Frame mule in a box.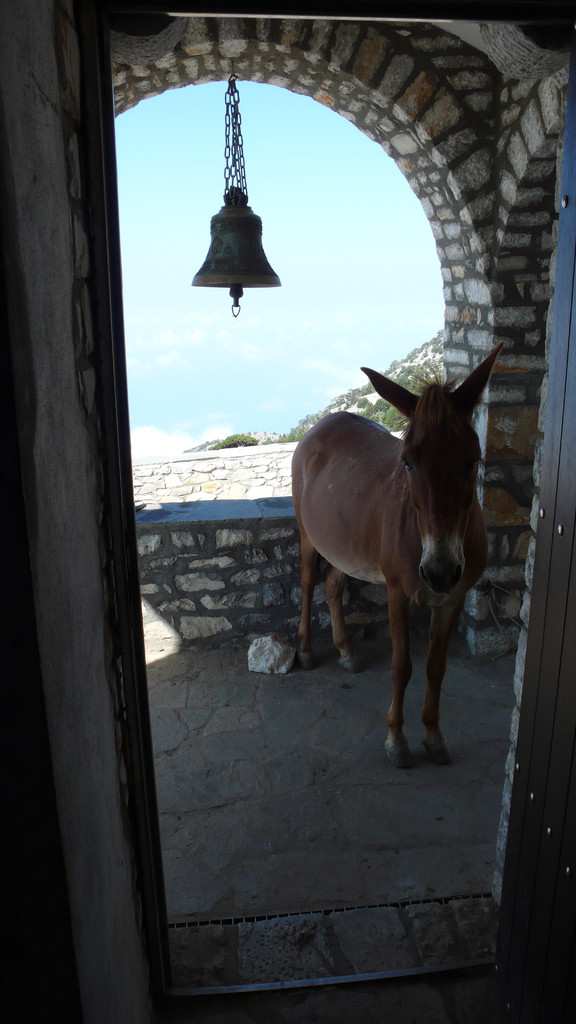
pyautogui.locateOnScreen(285, 350, 506, 753).
